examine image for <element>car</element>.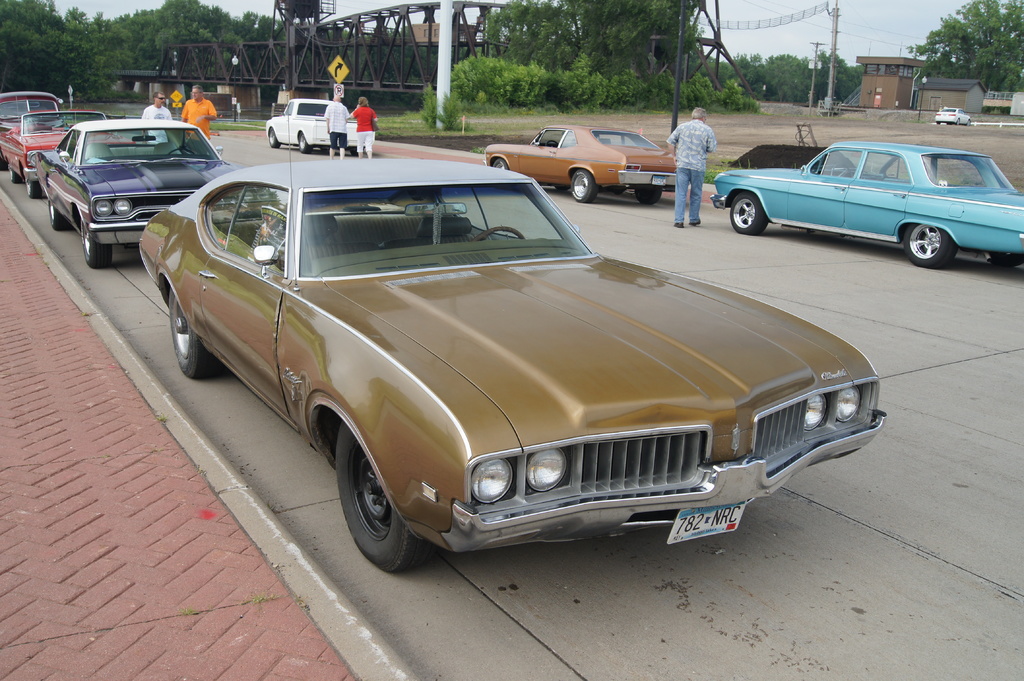
Examination result: Rect(929, 108, 972, 128).
